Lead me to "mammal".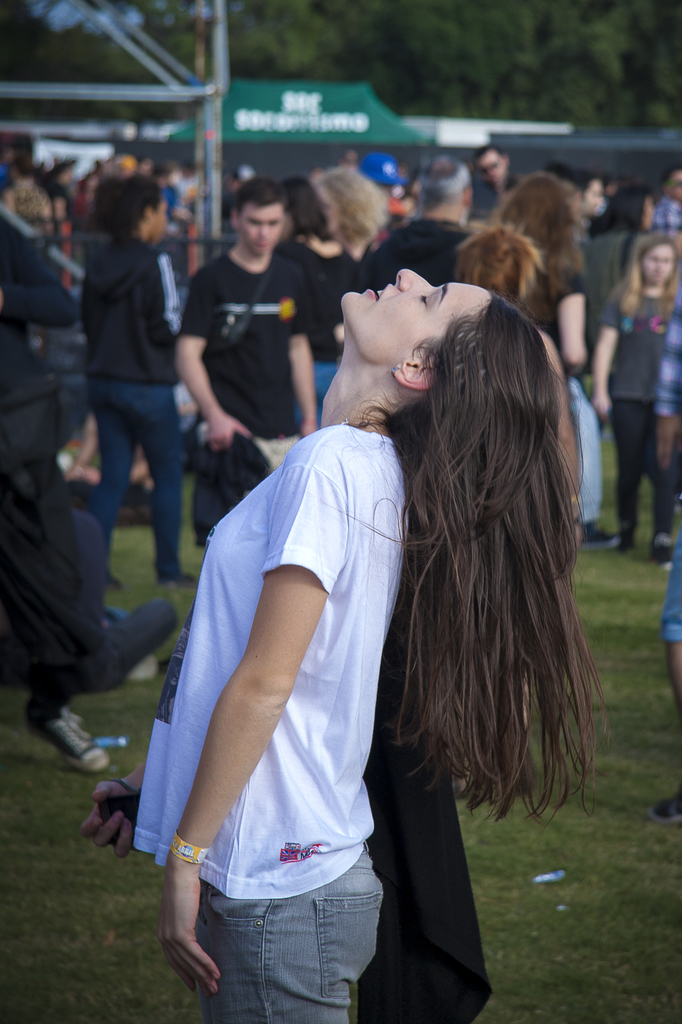
Lead to bbox=(481, 141, 514, 200).
